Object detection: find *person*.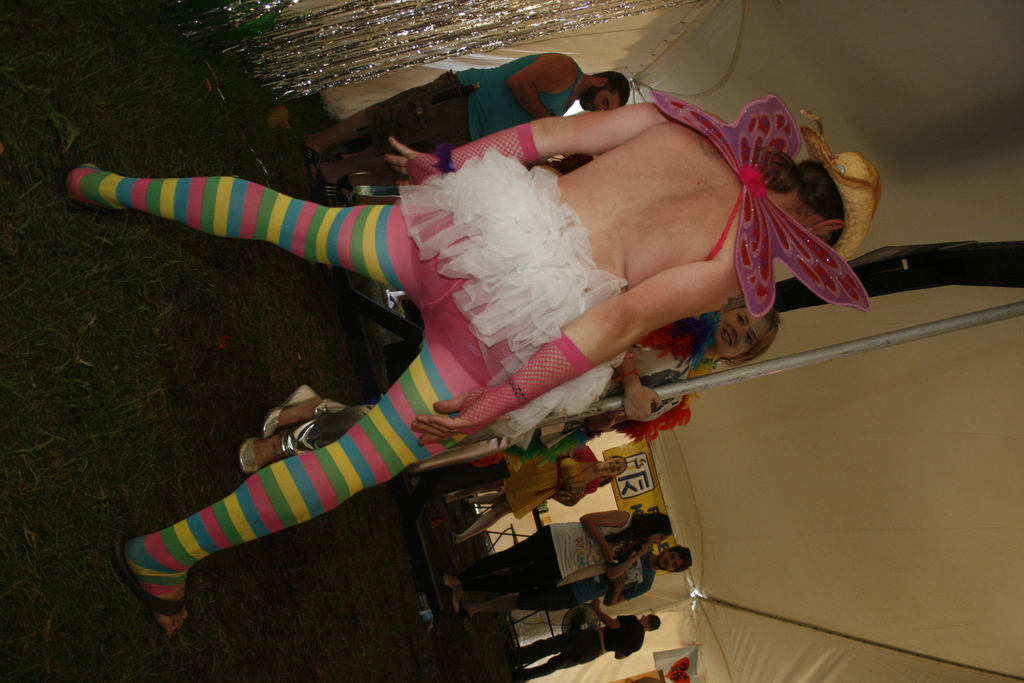
Rect(460, 545, 698, 628).
